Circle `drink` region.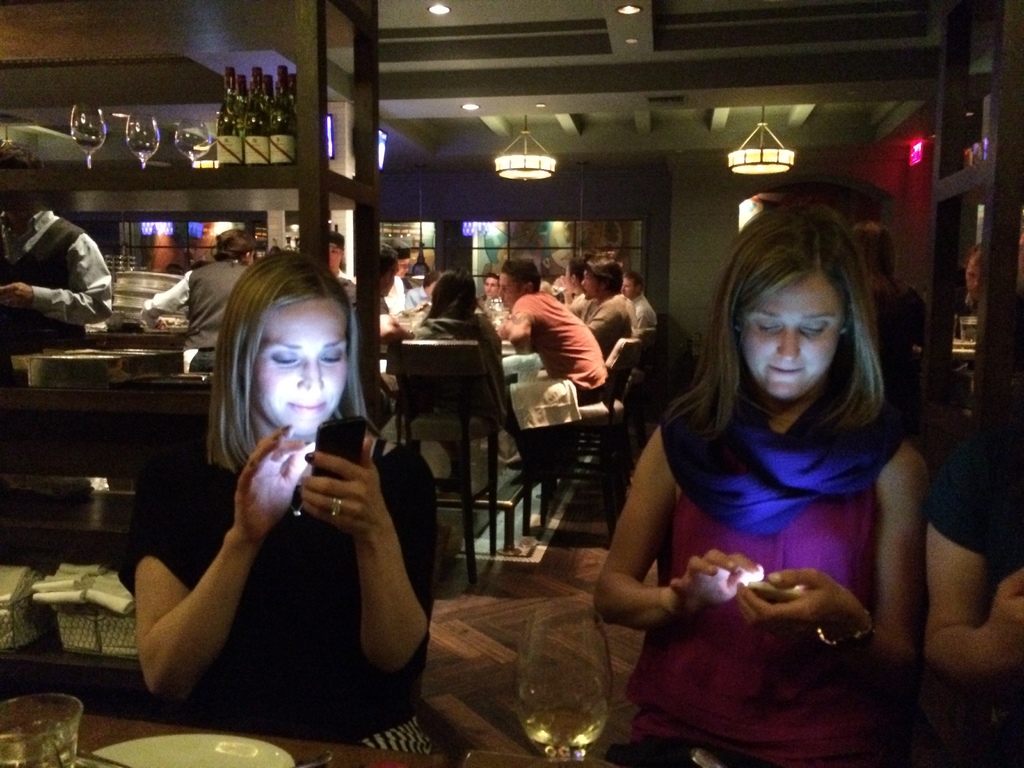
Region: pyautogui.locateOnScreen(127, 138, 162, 164).
